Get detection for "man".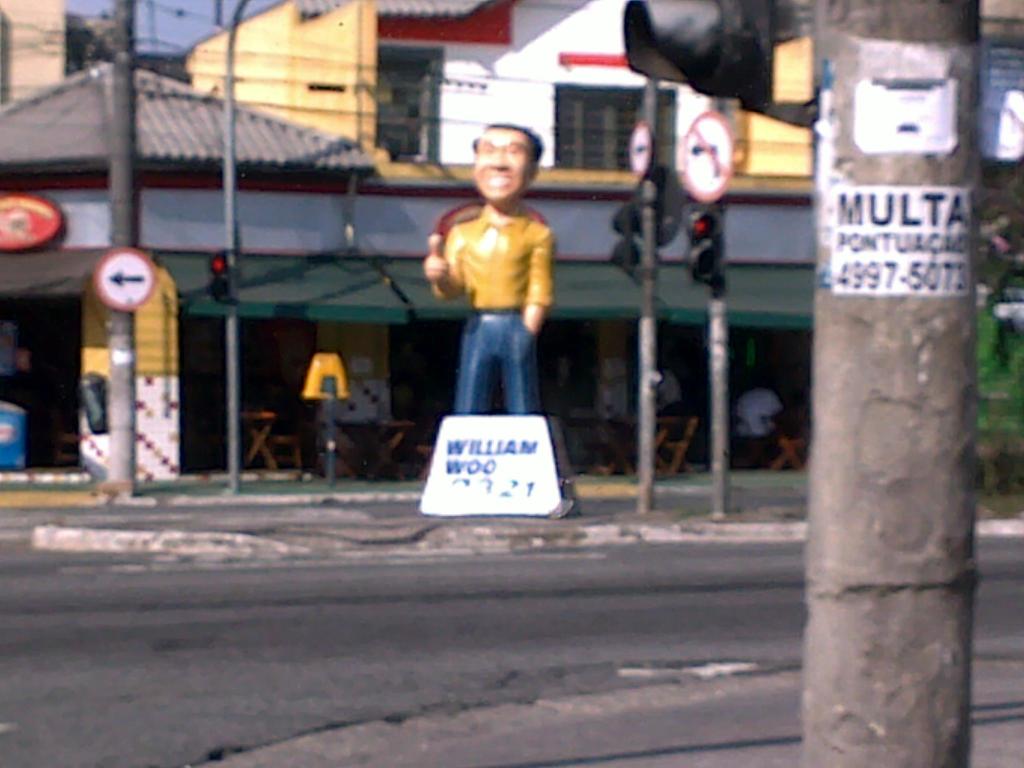
Detection: 415,125,578,416.
